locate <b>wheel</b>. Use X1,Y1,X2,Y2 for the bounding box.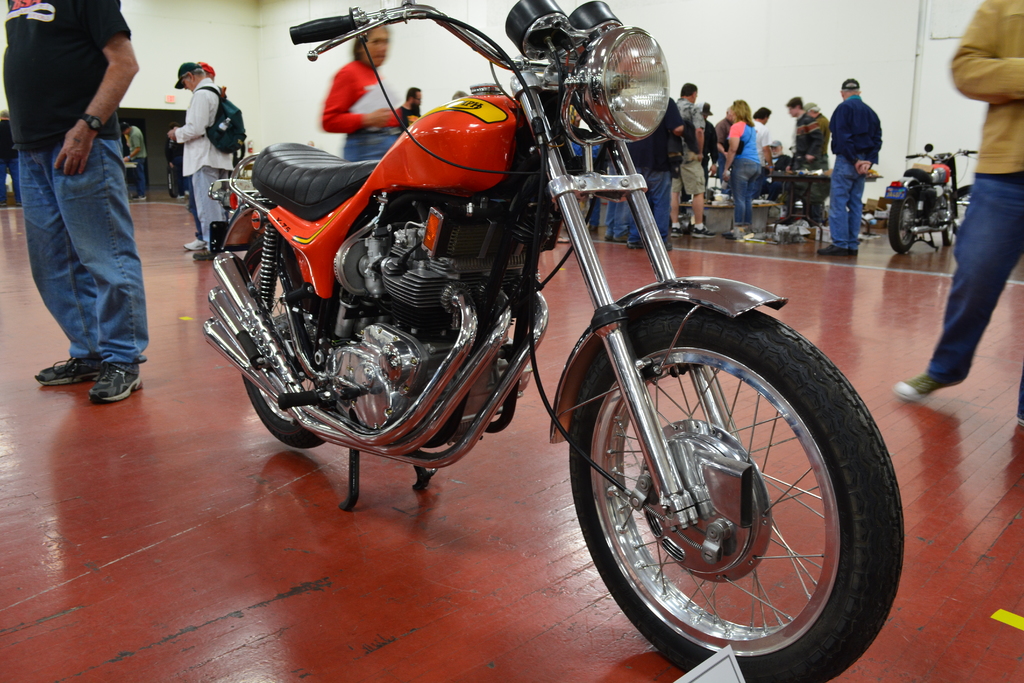
579,311,895,657.
